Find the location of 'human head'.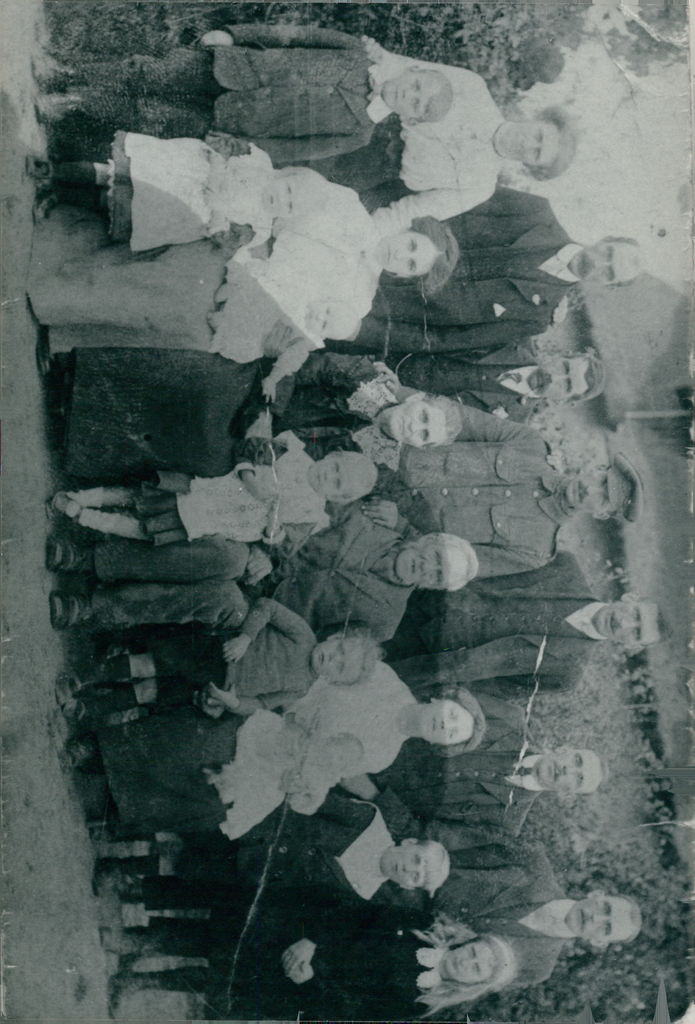
Location: pyautogui.locateOnScreen(533, 743, 607, 801).
